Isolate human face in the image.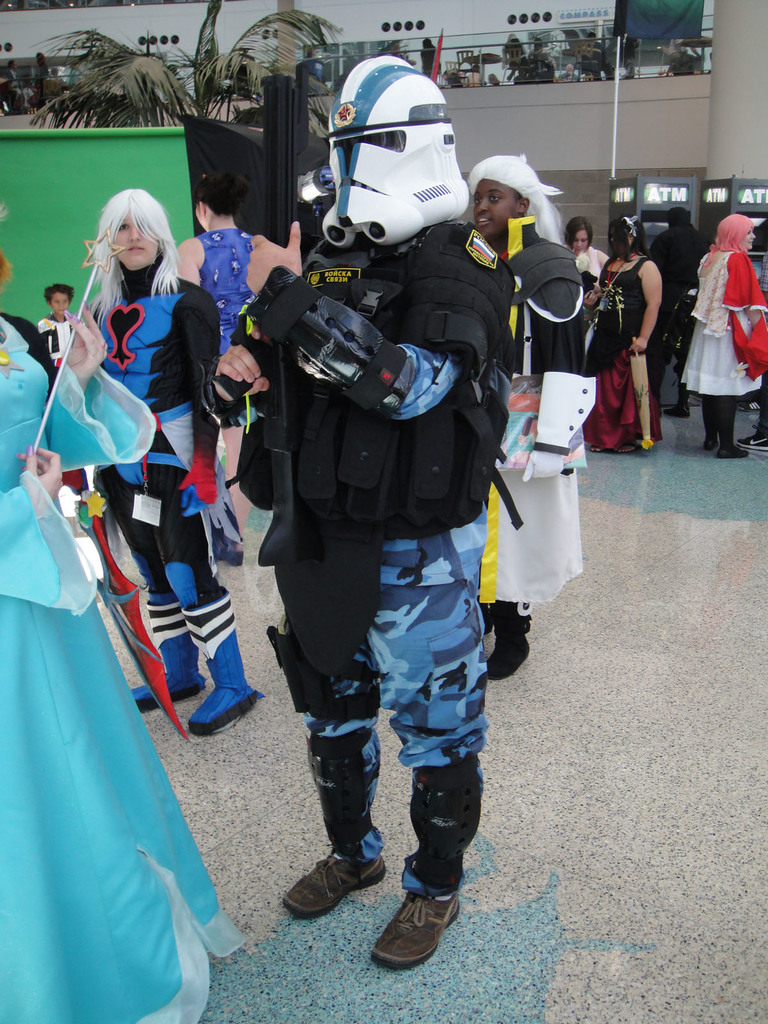
Isolated region: [left=474, top=174, right=526, bottom=232].
